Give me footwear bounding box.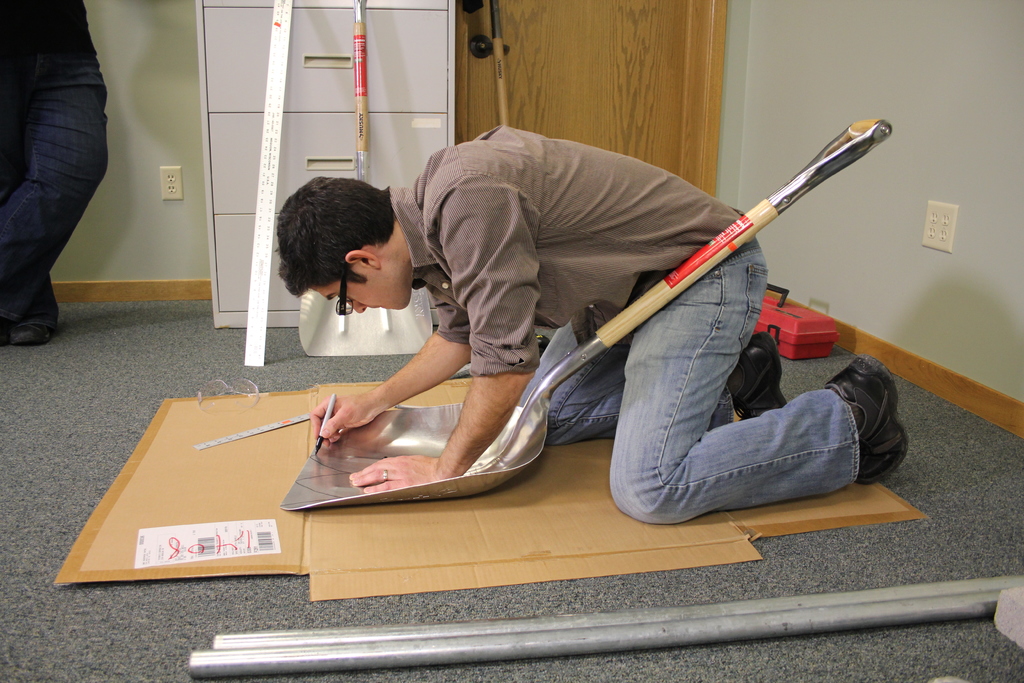
pyautogui.locateOnScreen(726, 322, 802, 422).
